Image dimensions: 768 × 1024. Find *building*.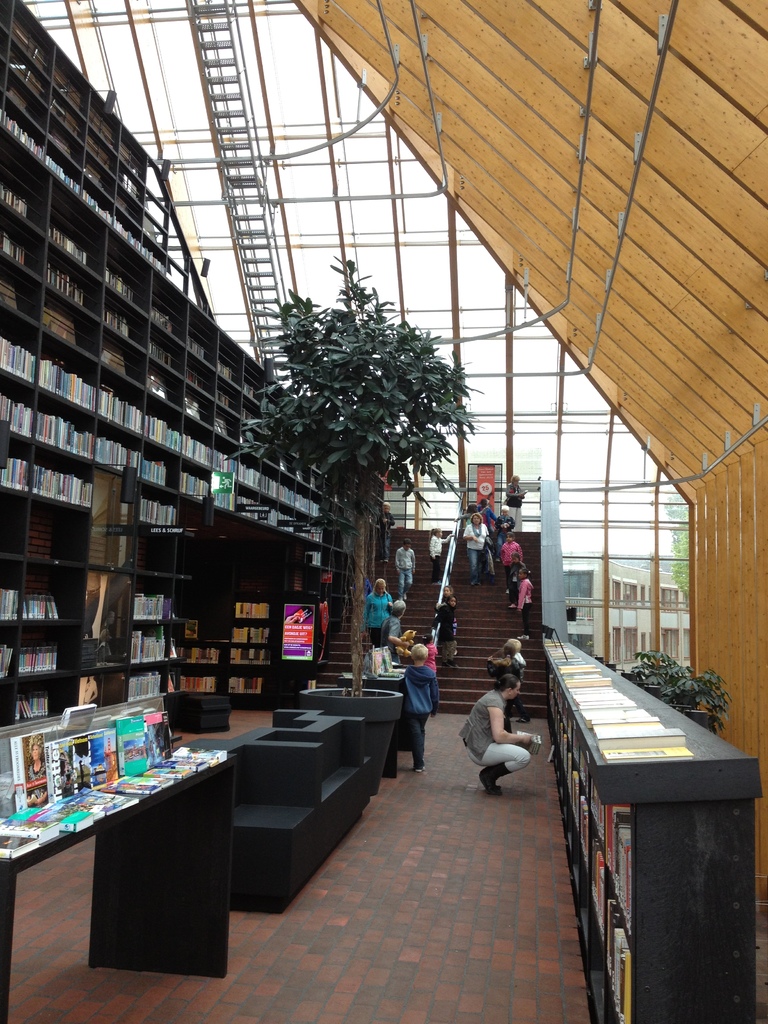
l=0, t=0, r=767, b=1023.
